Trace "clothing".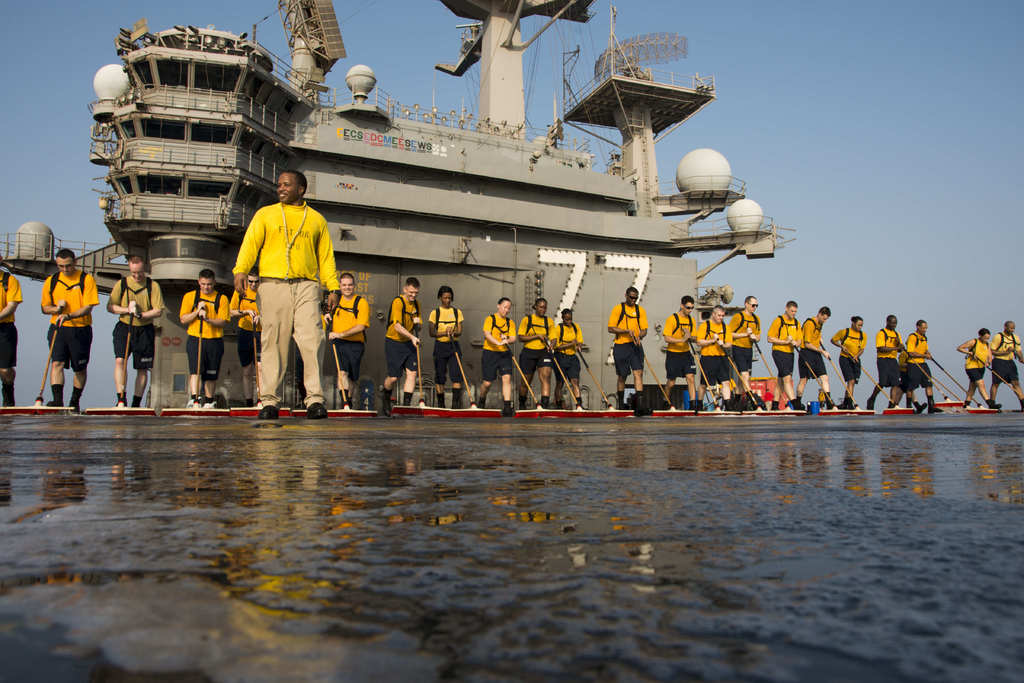
Traced to (323,295,371,383).
